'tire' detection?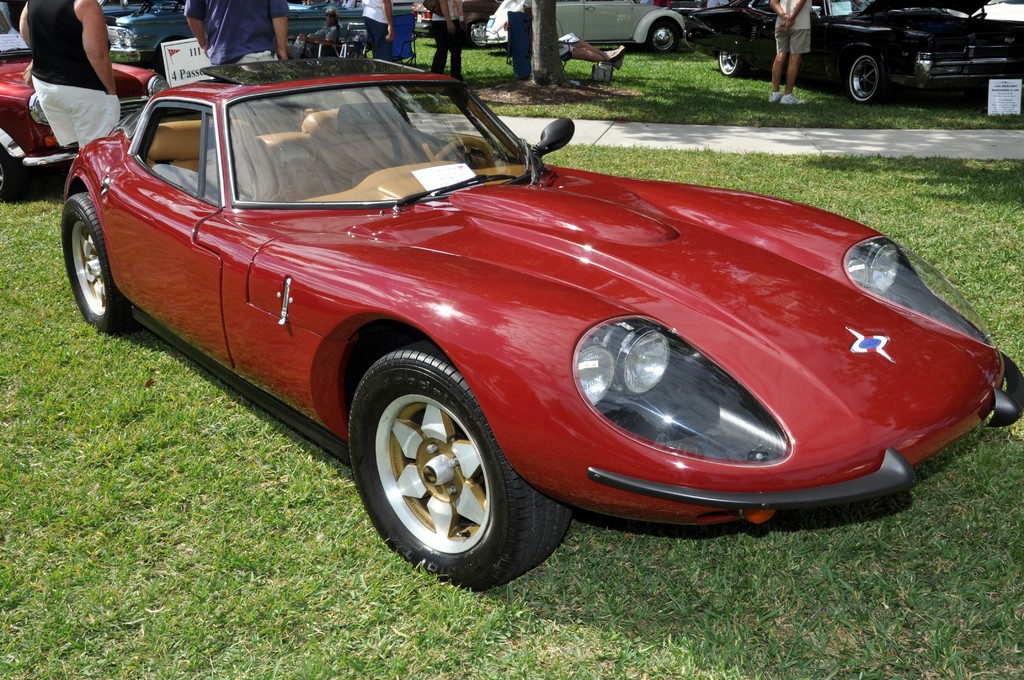
715, 54, 750, 76
